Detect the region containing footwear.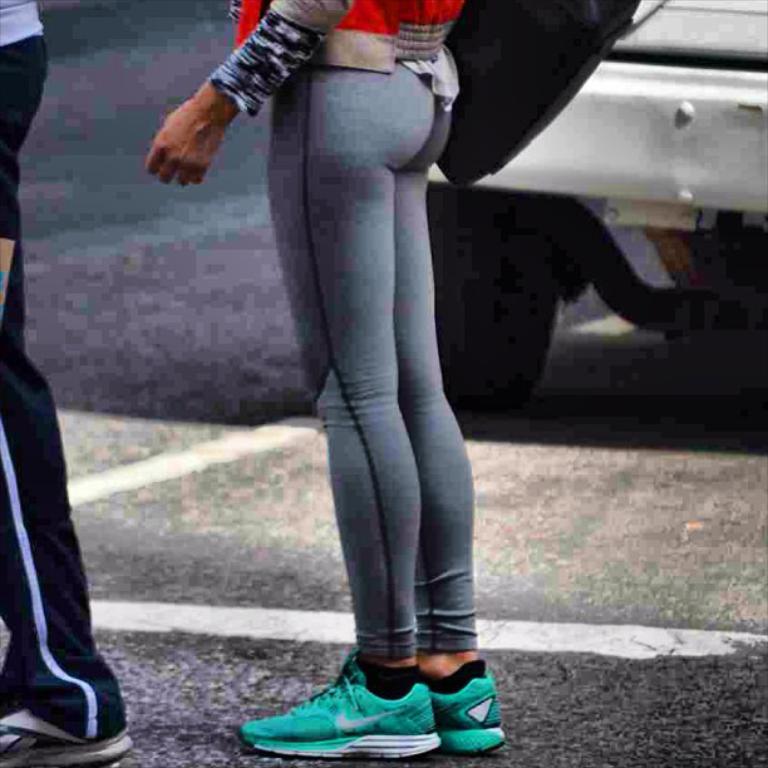
box=[0, 700, 139, 767].
